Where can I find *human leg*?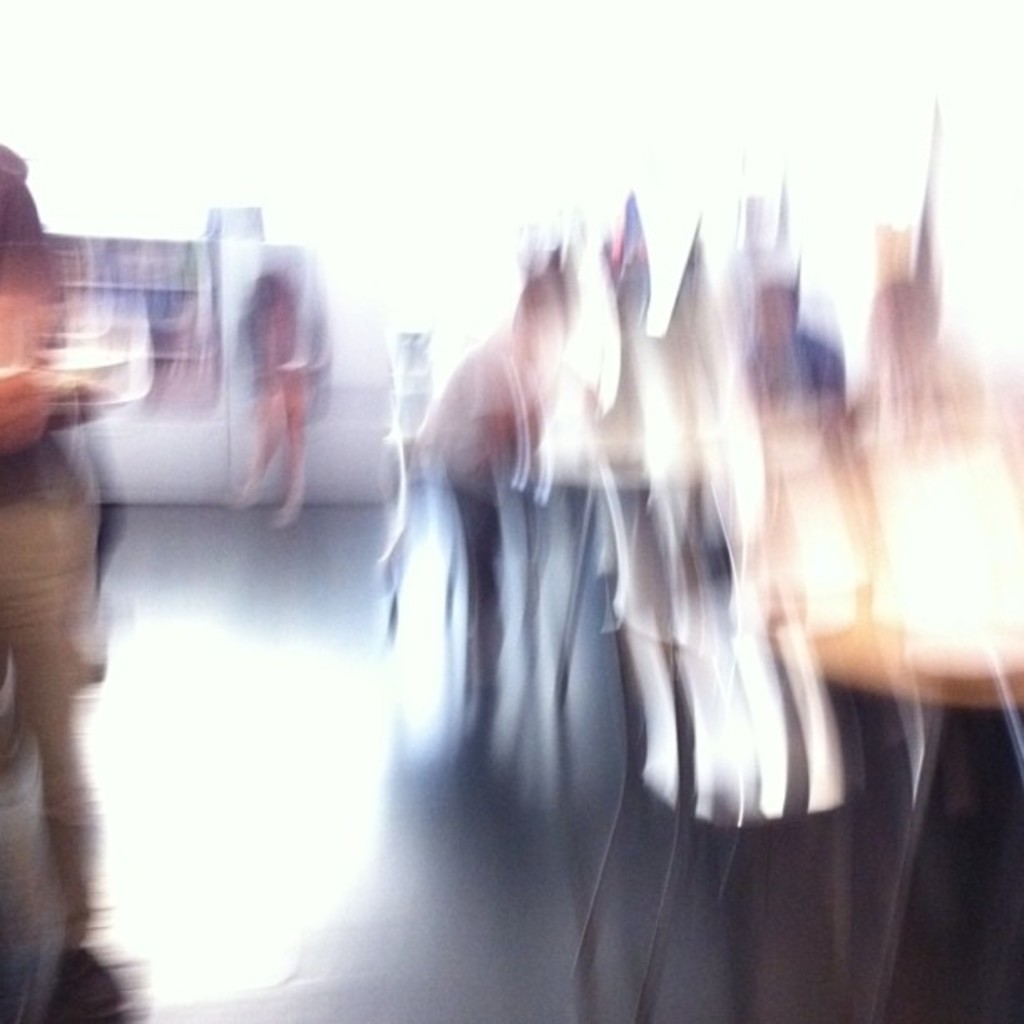
You can find it at [x1=0, y1=462, x2=127, y2=1021].
